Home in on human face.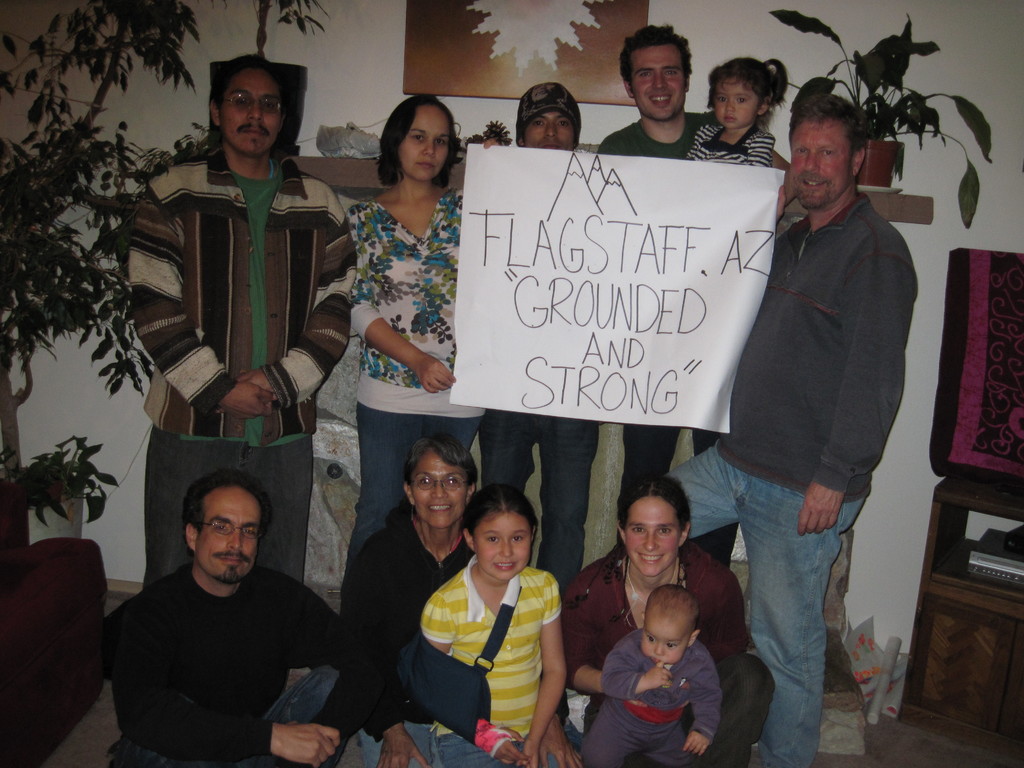
Homed in at region(622, 502, 687, 573).
